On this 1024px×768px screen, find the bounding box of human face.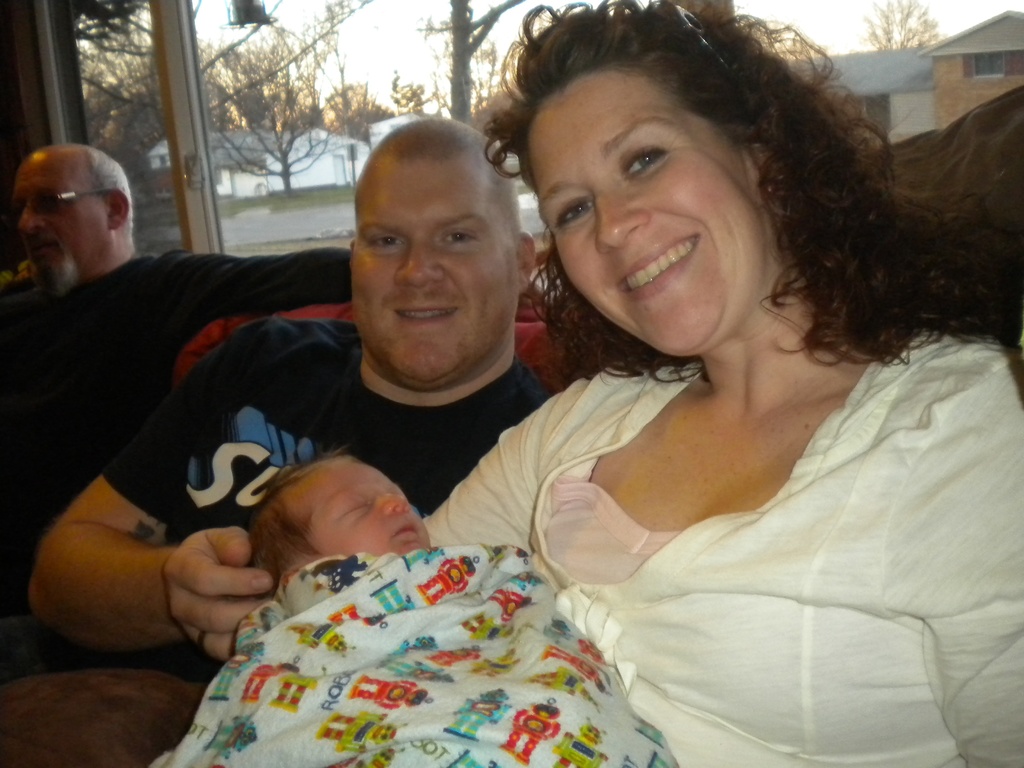
Bounding box: <bbox>521, 63, 763, 357</bbox>.
